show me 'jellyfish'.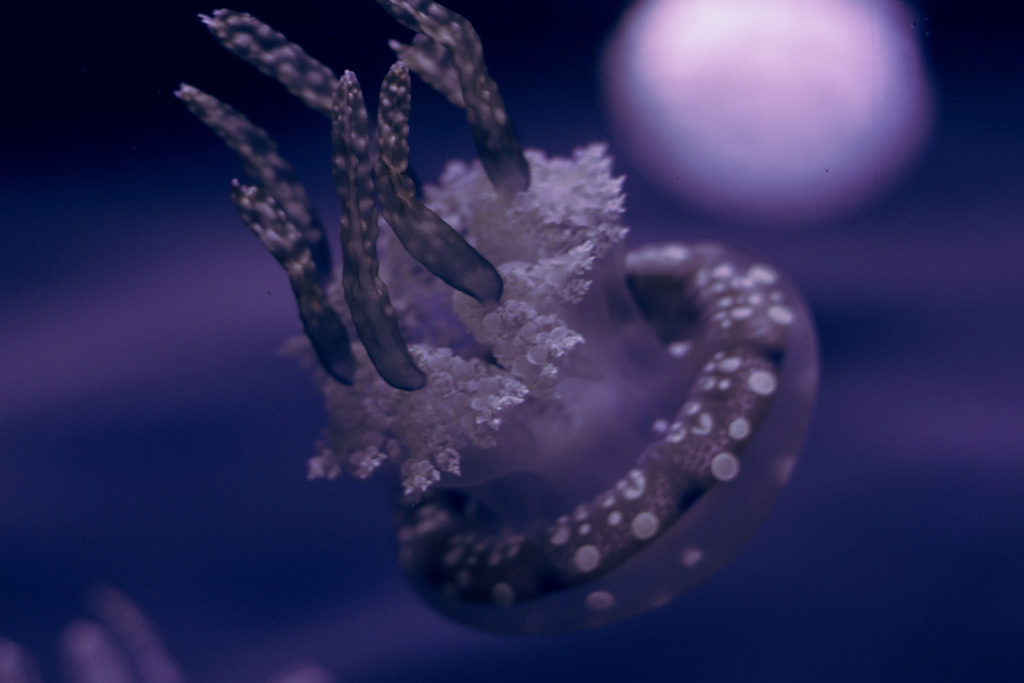
'jellyfish' is here: [x1=183, y1=27, x2=848, y2=625].
